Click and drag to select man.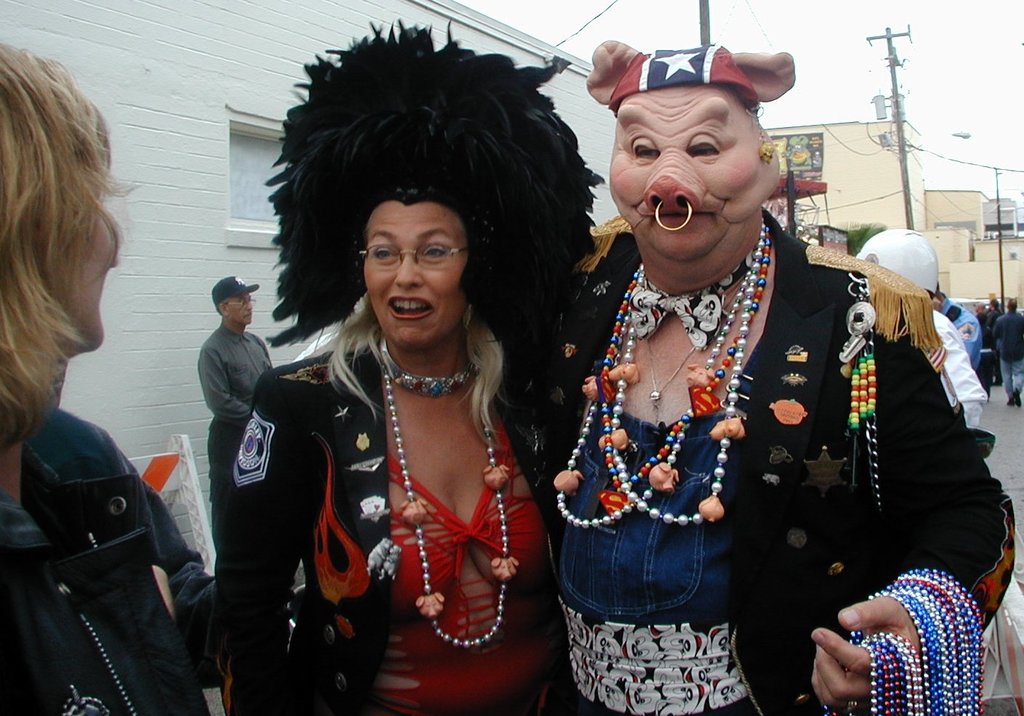
Selection: (972, 298, 994, 394).
